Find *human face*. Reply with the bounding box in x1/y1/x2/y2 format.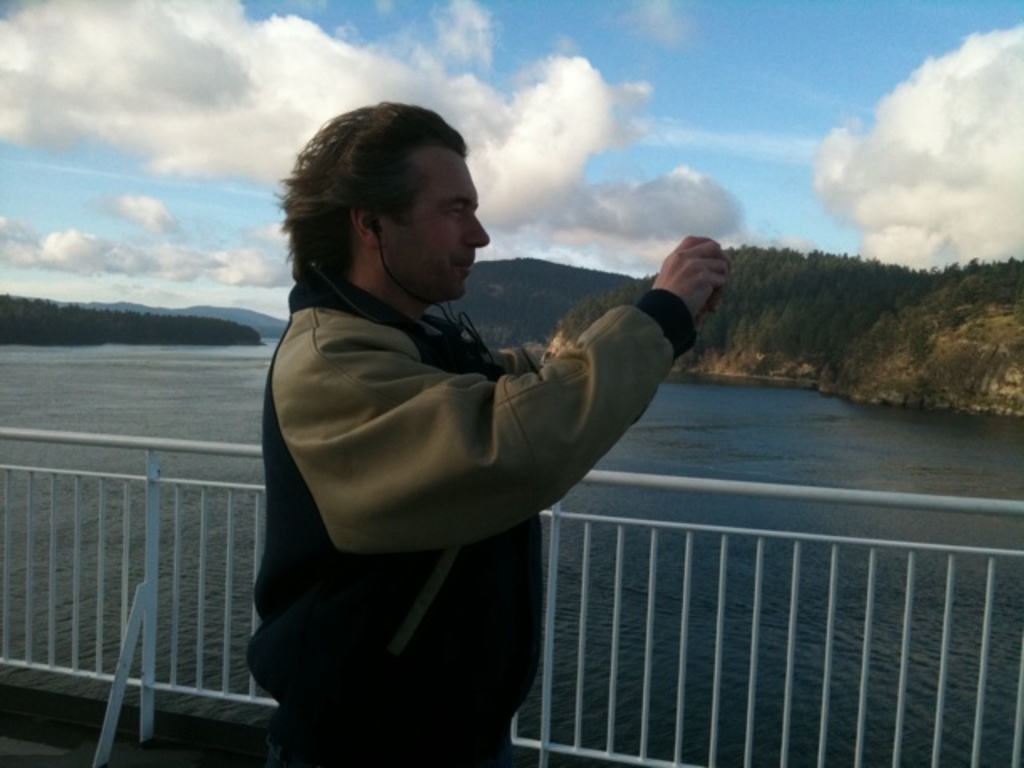
389/150/491/302.
